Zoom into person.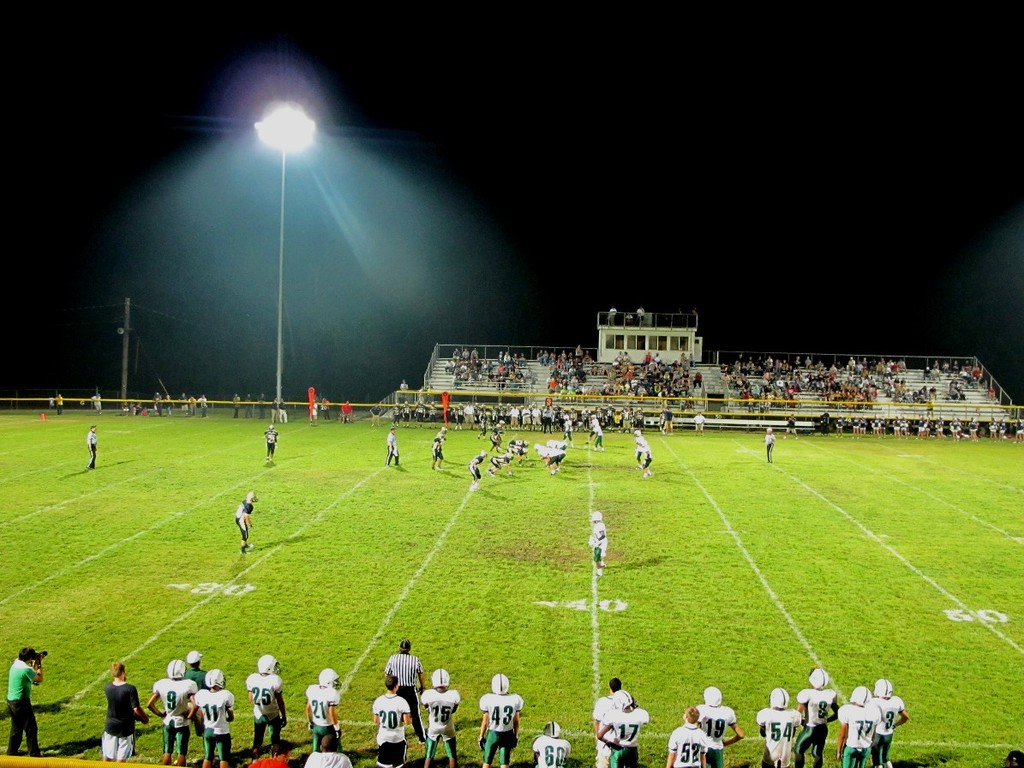
Zoom target: BBox(590, 422, 604, 453).
